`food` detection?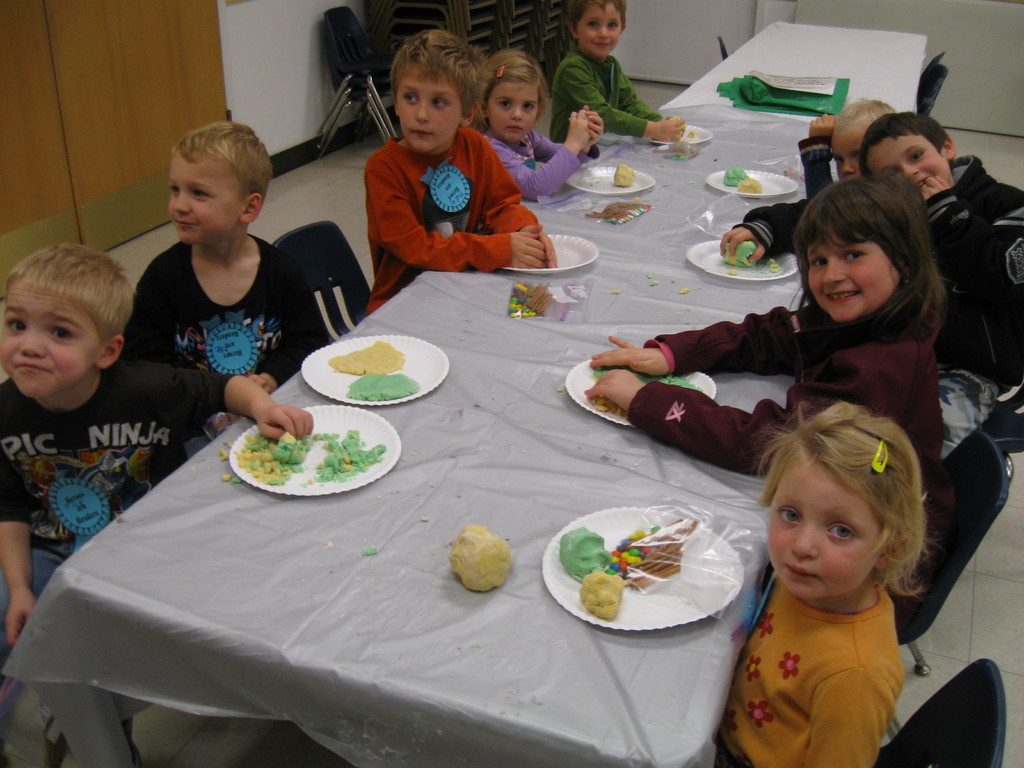
{"left": 448, "top": 522, "right": 511, "bottom": 595}
